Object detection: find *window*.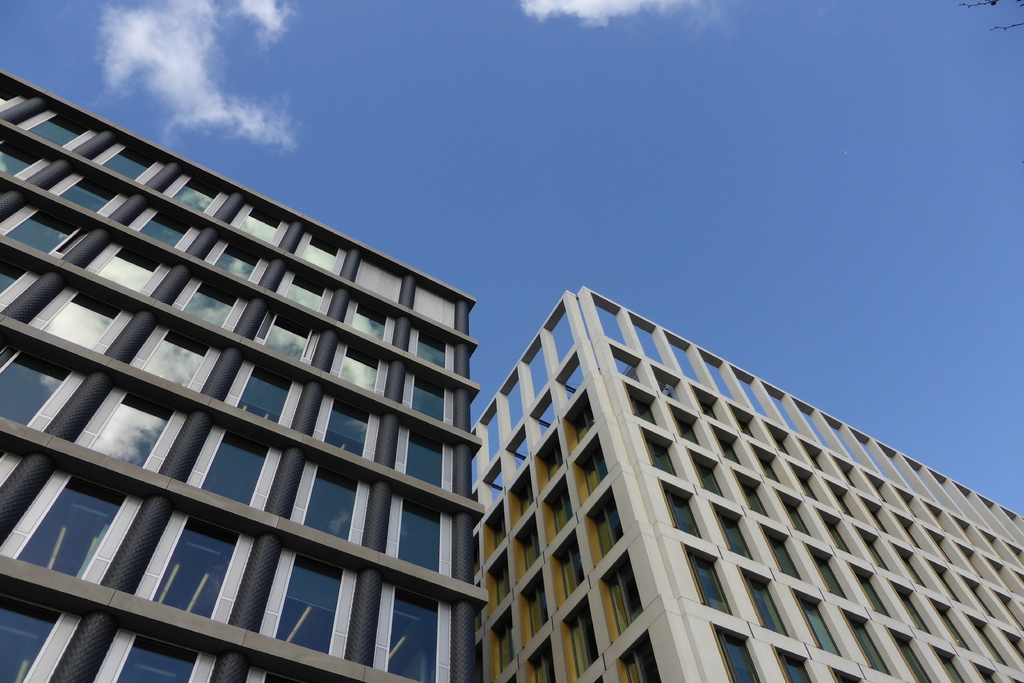
detection(929, 595, 973, 649).
